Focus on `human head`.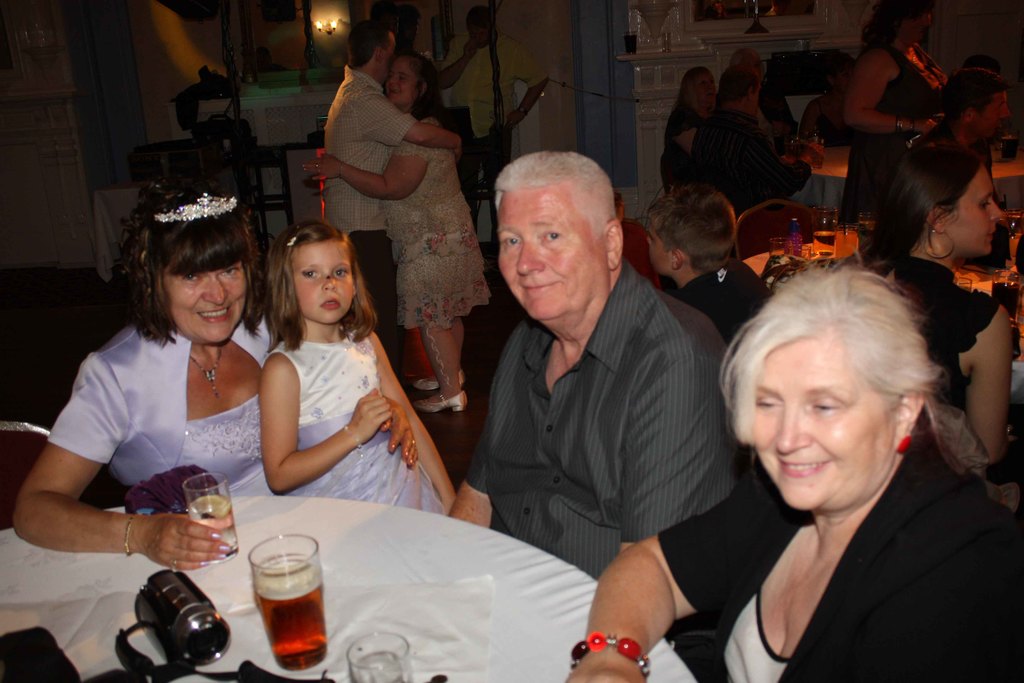
Focused at bbox(867, 0, 934, 47).
